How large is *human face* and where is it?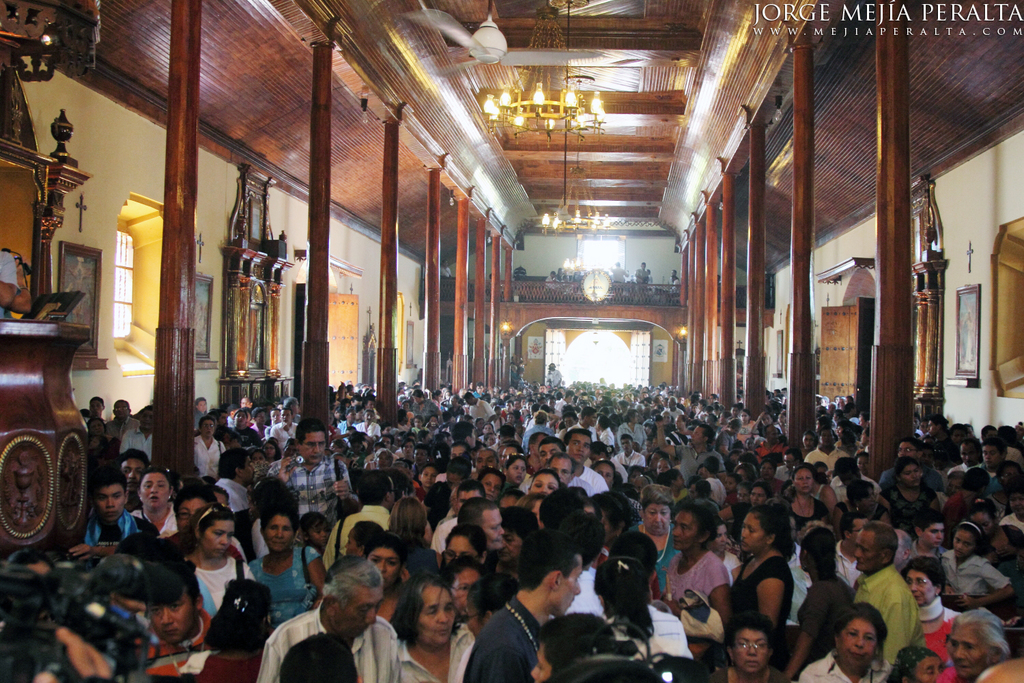
Bounding box: region(87, 435, 100, 451).
